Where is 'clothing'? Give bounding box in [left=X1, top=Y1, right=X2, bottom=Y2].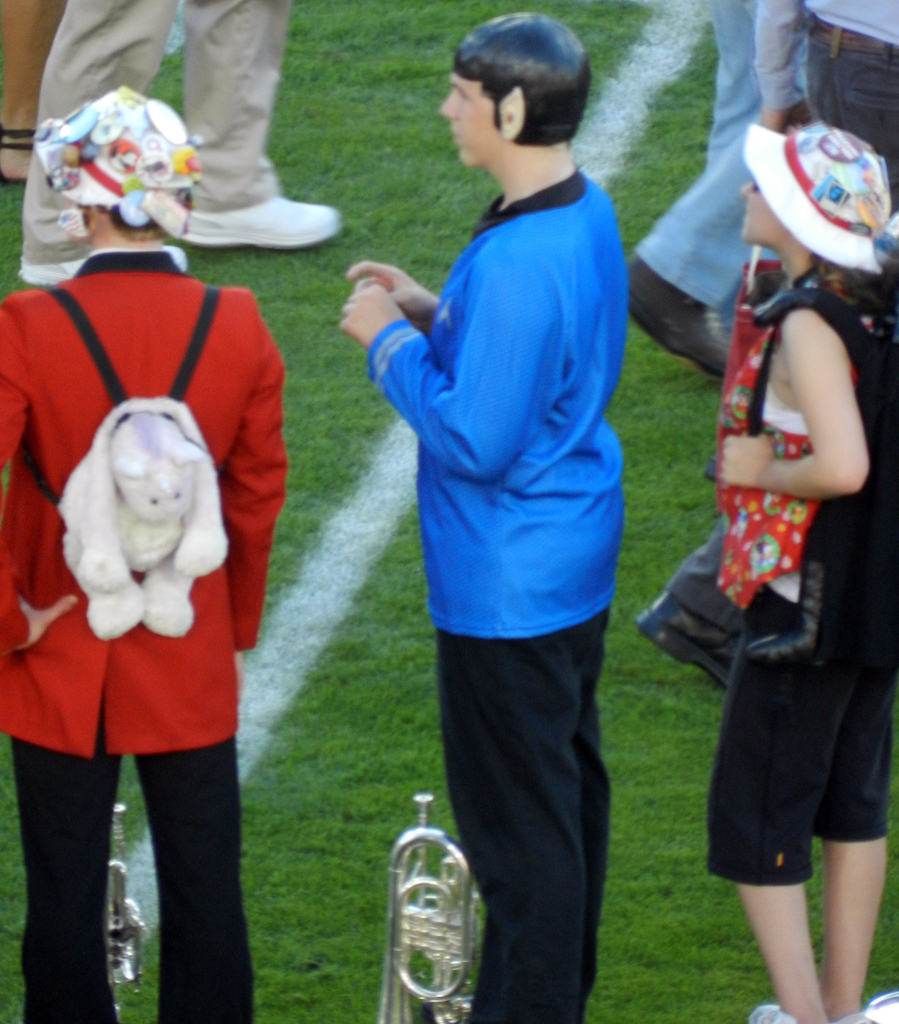
[left=636, top=0, right=809, bottom=328].
